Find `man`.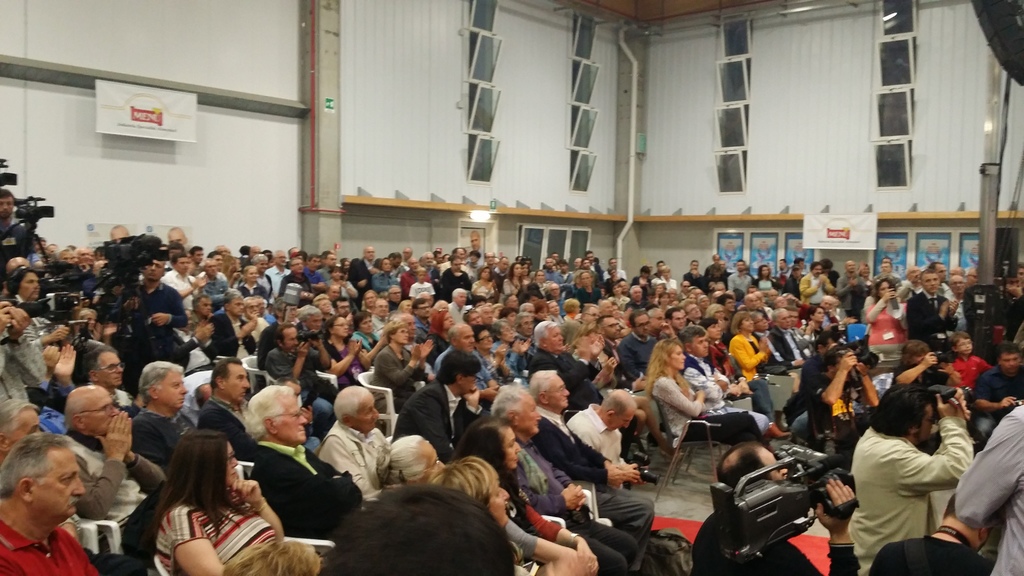
crop(772, 257, 791, 283).
